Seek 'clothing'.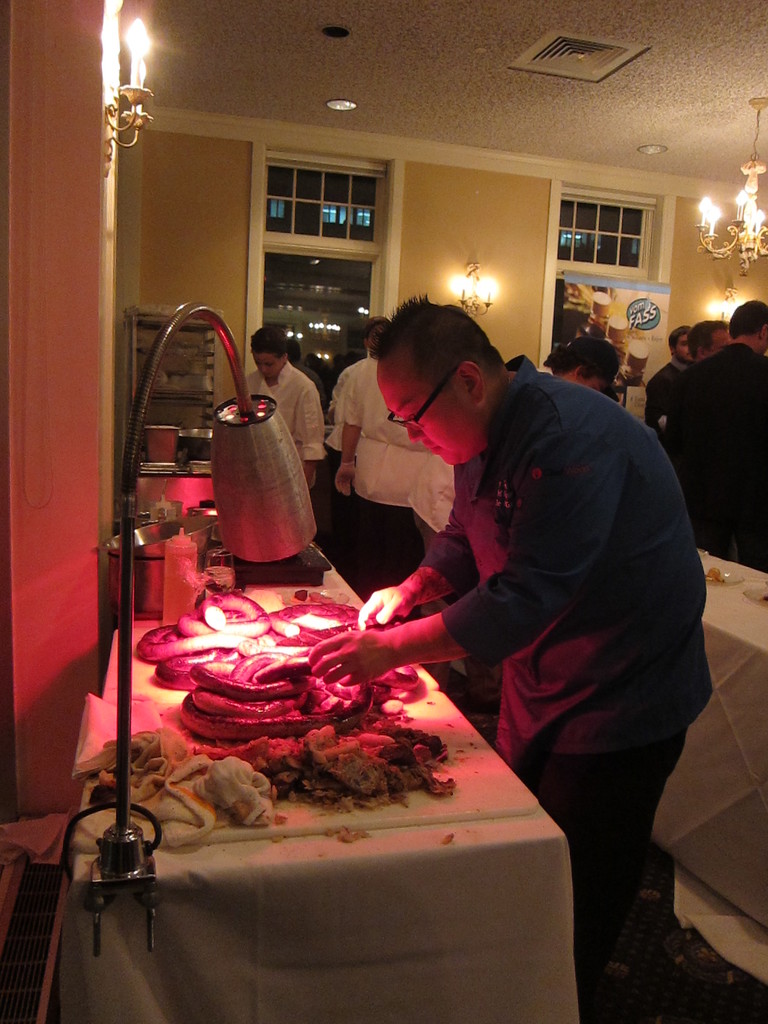
left=416, top=353, right=714, bottom=970.
